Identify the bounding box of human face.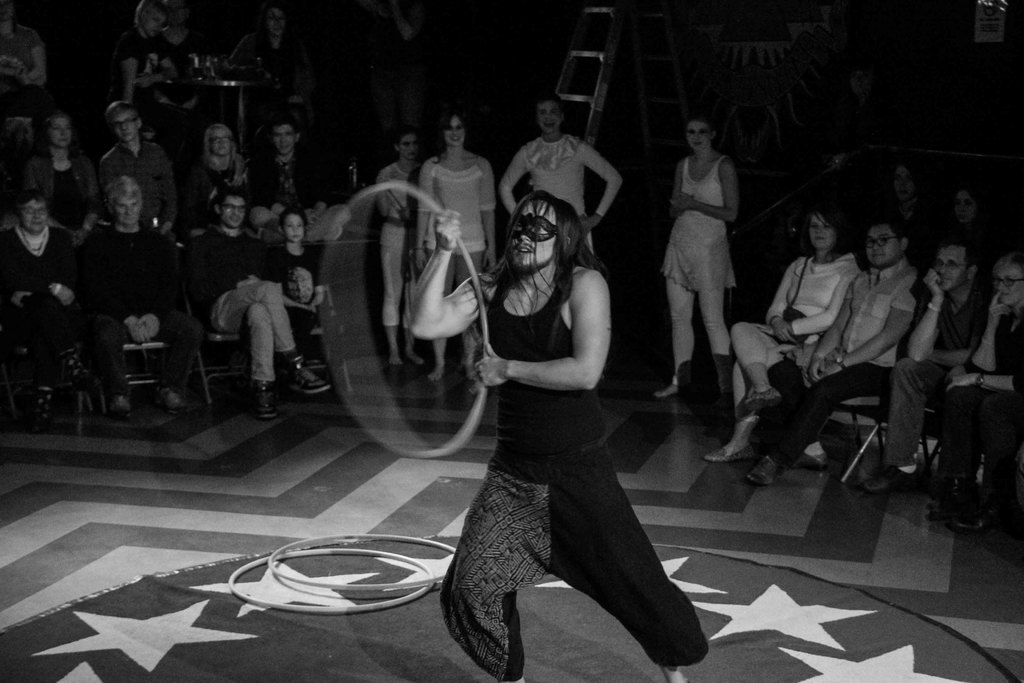
687 122 715 156.
